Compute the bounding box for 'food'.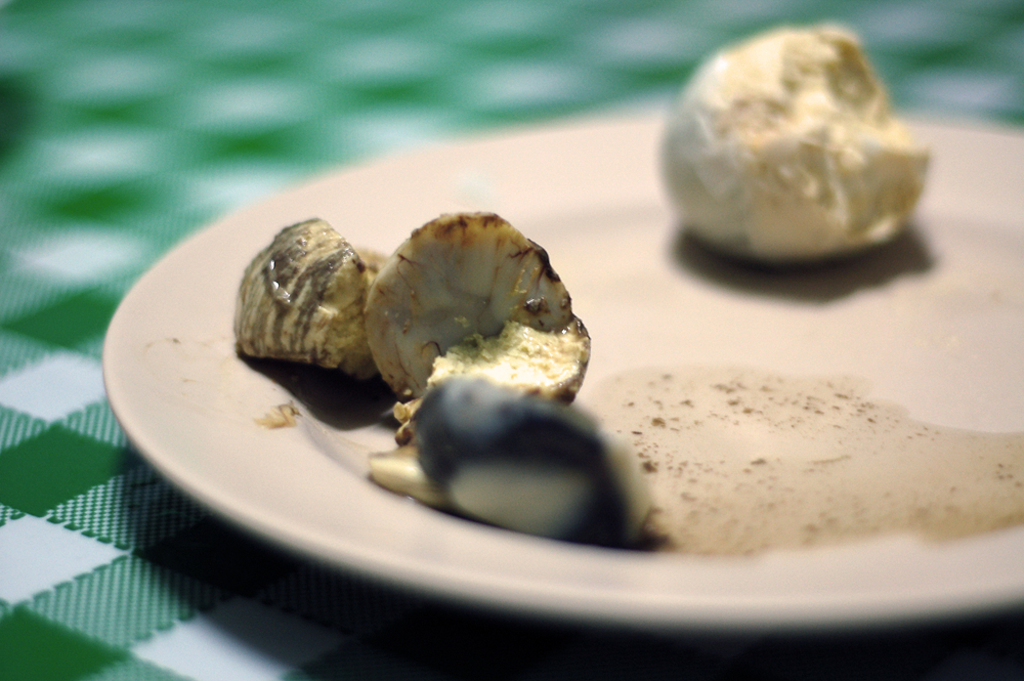
[left=644, top=18, right=932, bottom=267].
